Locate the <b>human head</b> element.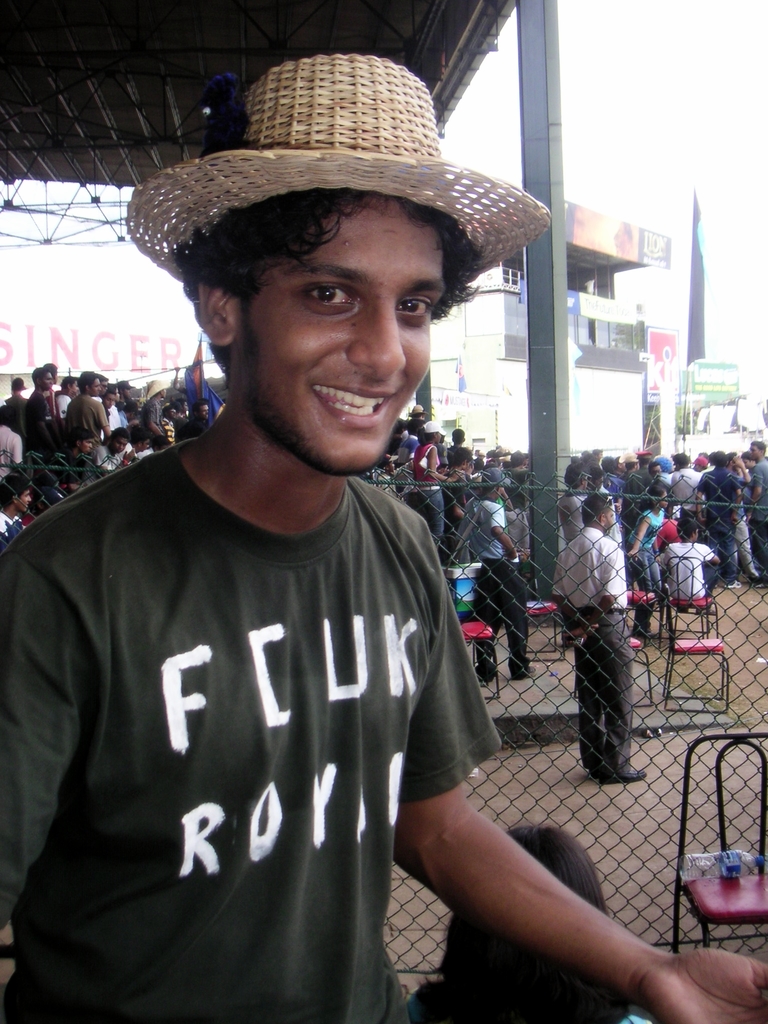
Element bbox: <box>675,519,702,543</box>.
